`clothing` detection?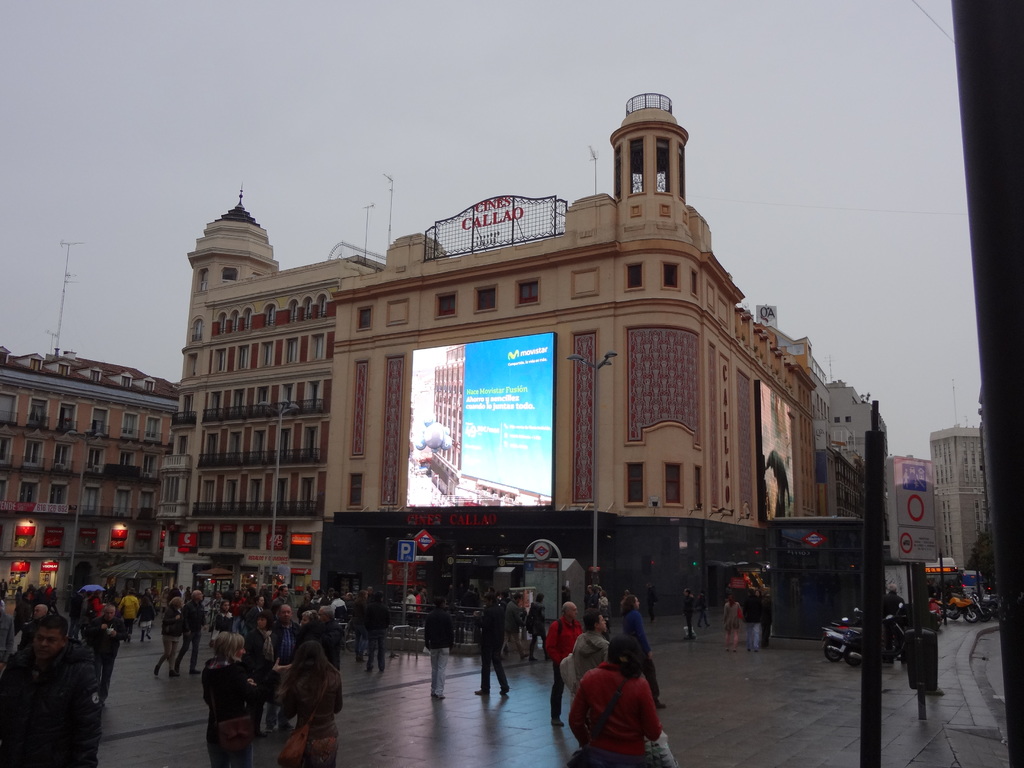
BBox(332, 598, 348, 624)
